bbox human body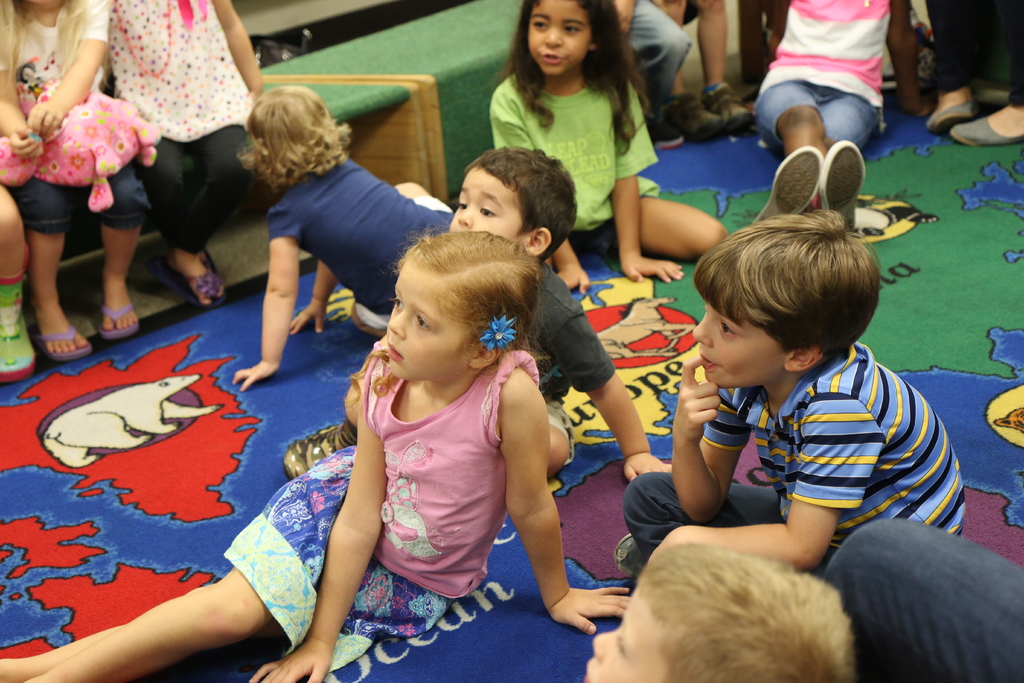
[x1=10, y1=0, x2=182, y2=366]
